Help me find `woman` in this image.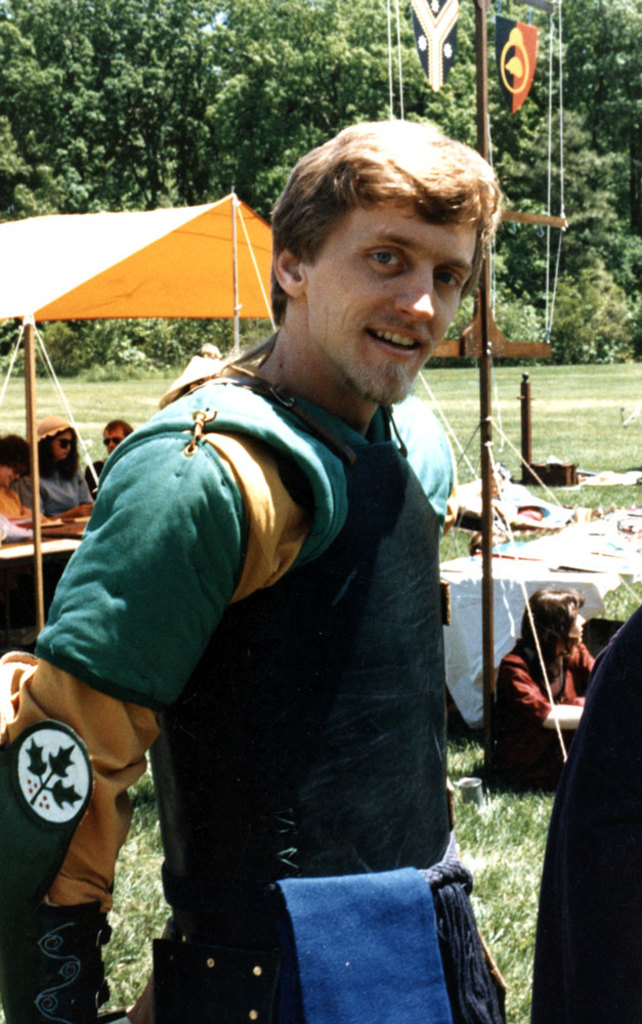
Found it: 40/421/98/518.
